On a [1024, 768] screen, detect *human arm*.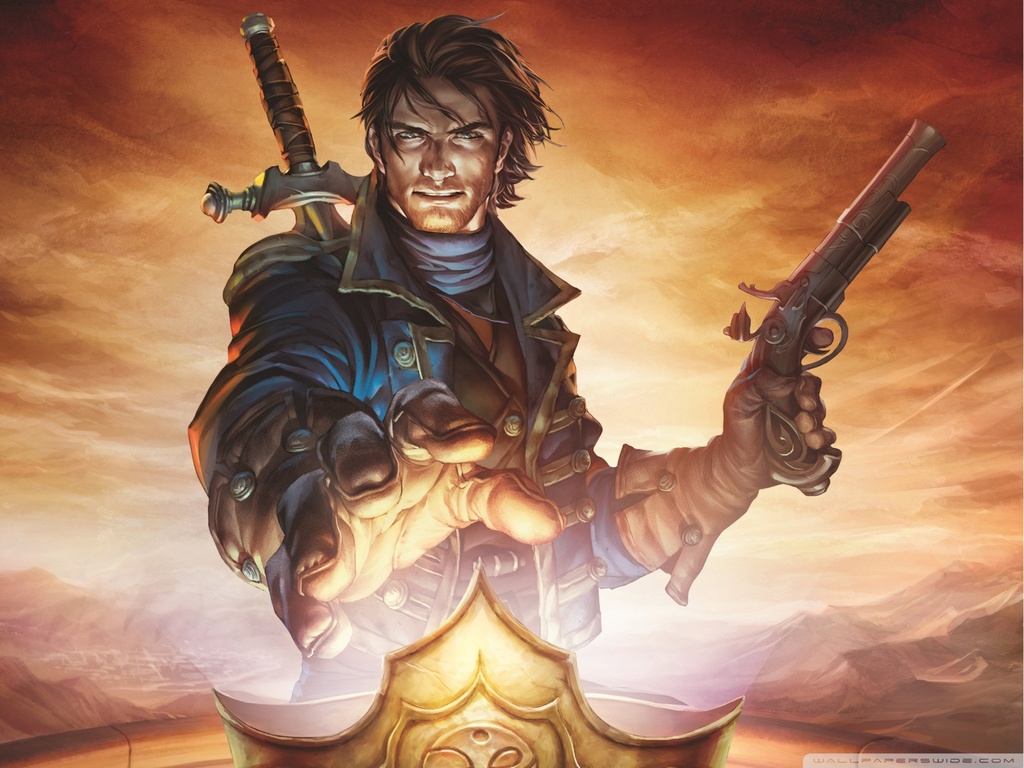
[177,294,566,659].
